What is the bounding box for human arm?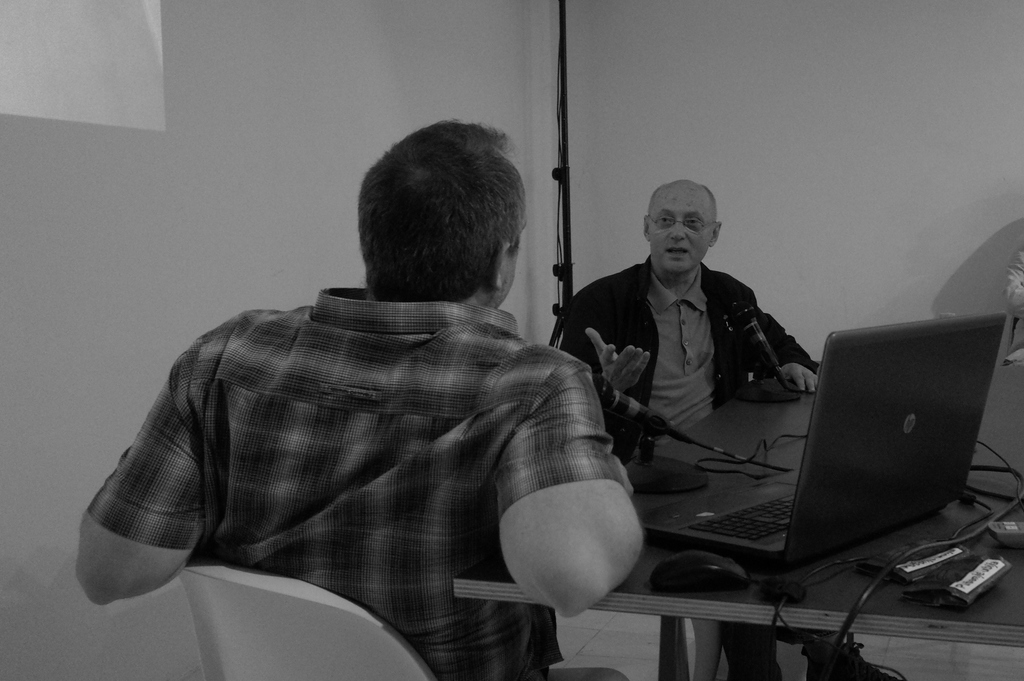
x1=564, y1=286, x2=653, y2=394.
